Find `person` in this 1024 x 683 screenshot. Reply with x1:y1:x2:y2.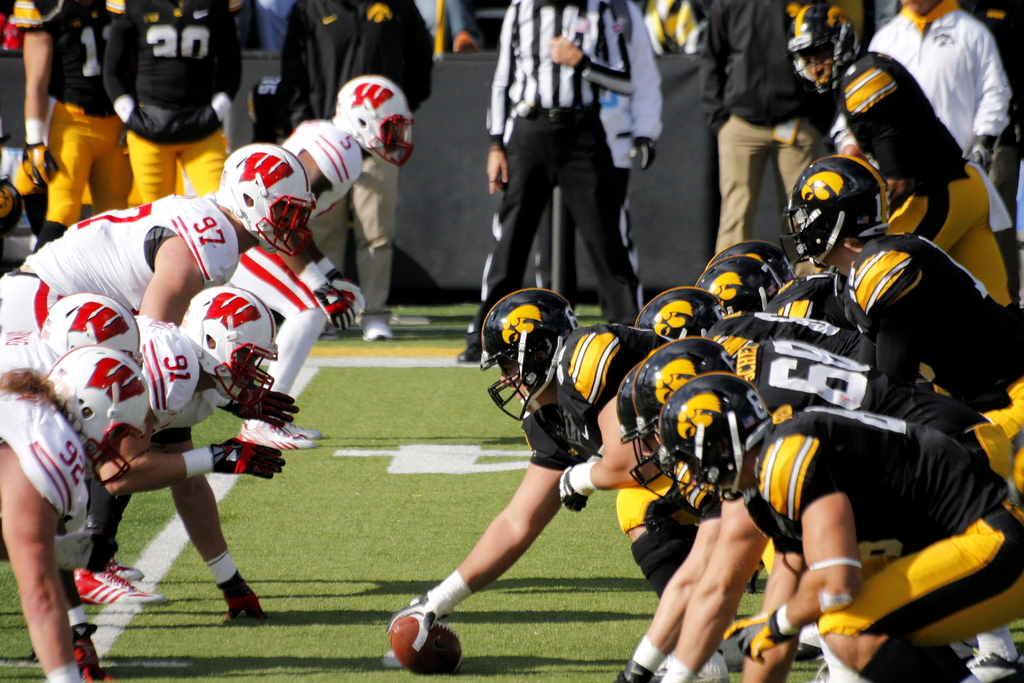
0:291:296:681.
